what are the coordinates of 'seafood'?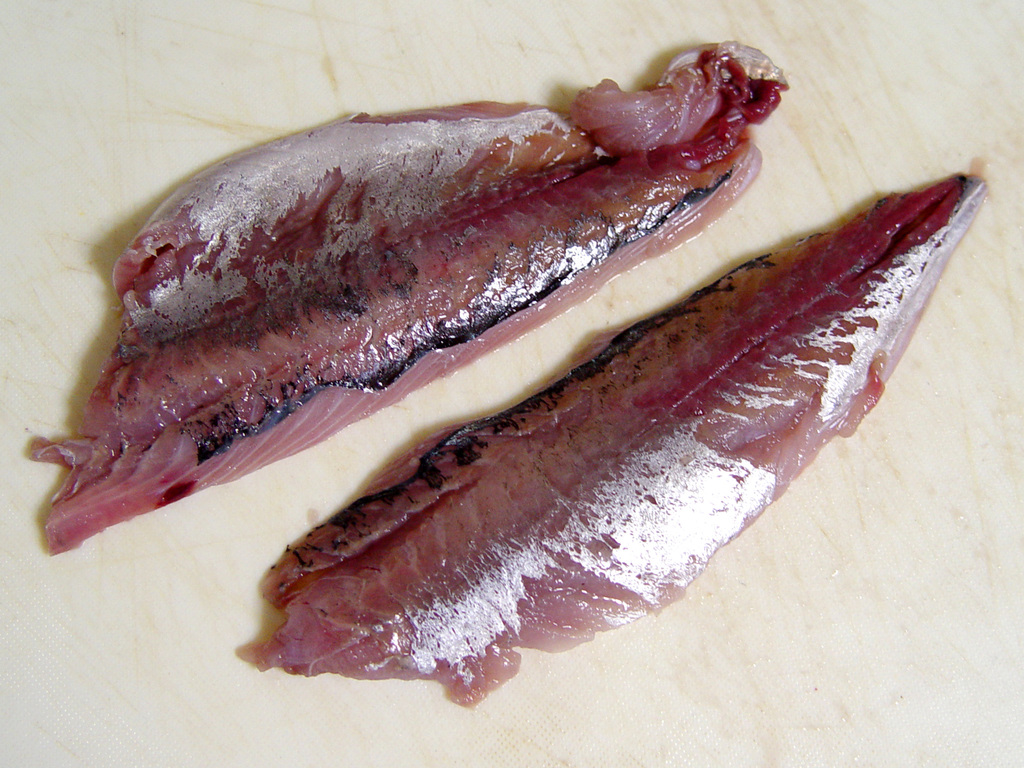
32,36,787,554.
